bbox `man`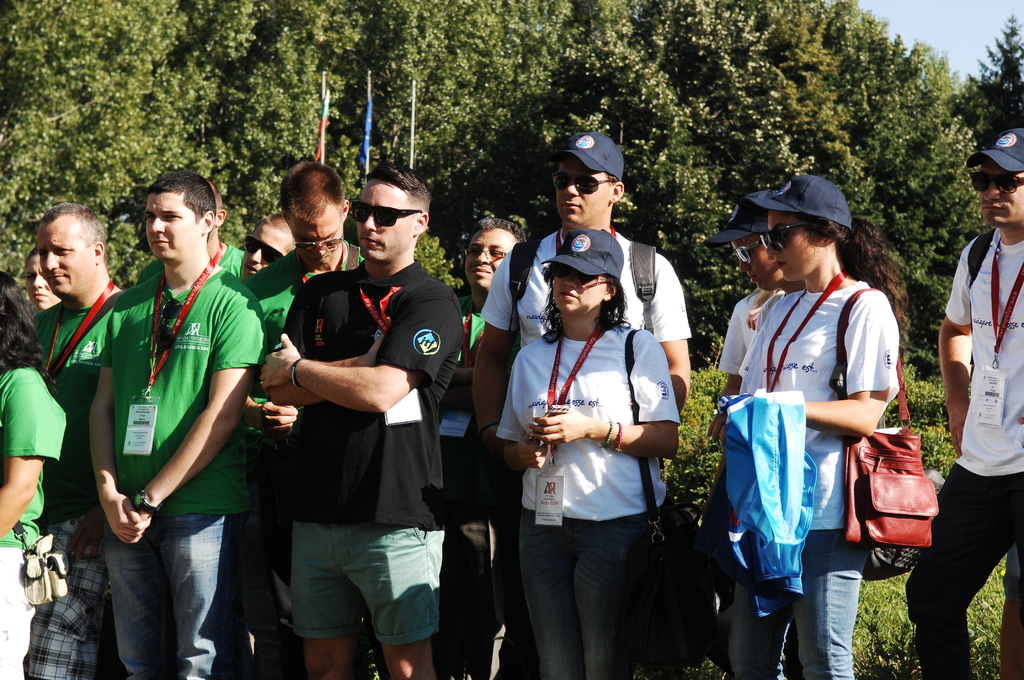
<region>463, 130, 697, 679</region>
